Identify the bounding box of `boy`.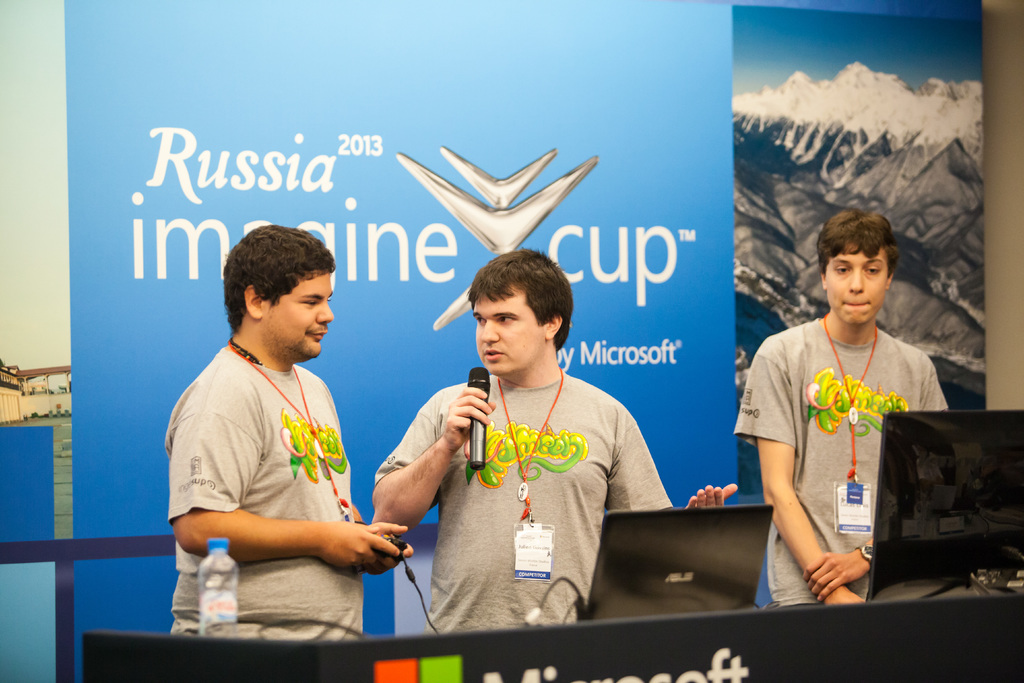
(x1=735, y1=210, x2=949, y2=607).
